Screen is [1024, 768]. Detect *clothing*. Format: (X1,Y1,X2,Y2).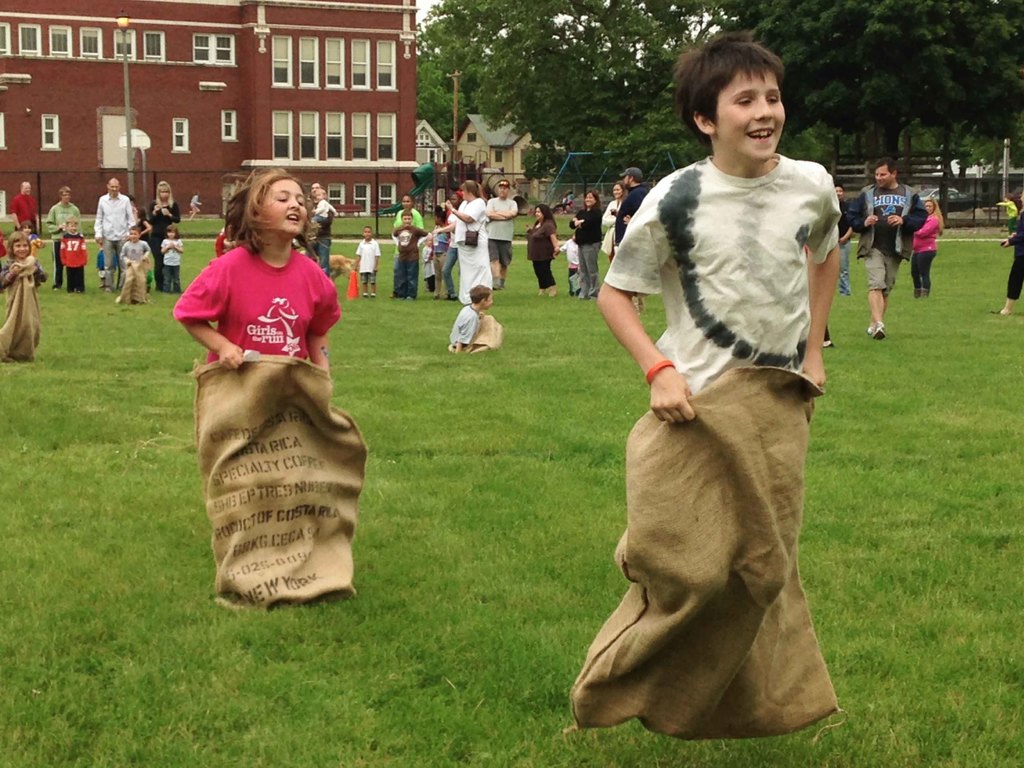
(604,150,841,397).
